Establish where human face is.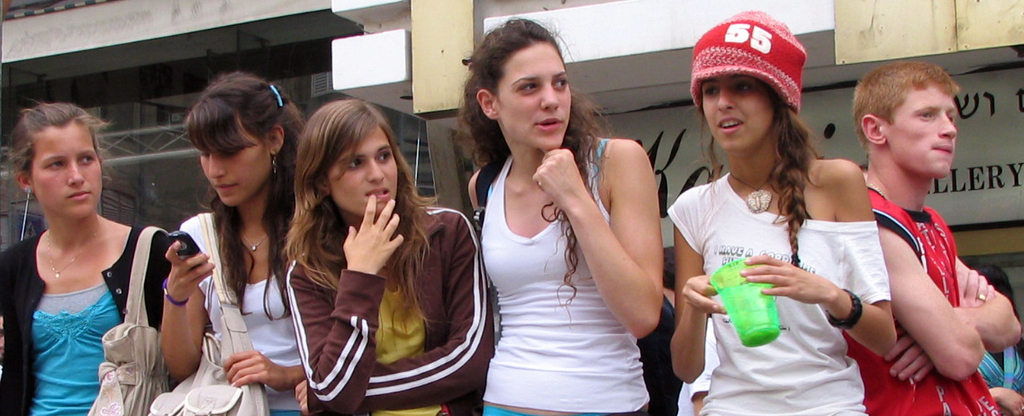
Established at (x1=330, y1=122, x2=399, y2=213).
